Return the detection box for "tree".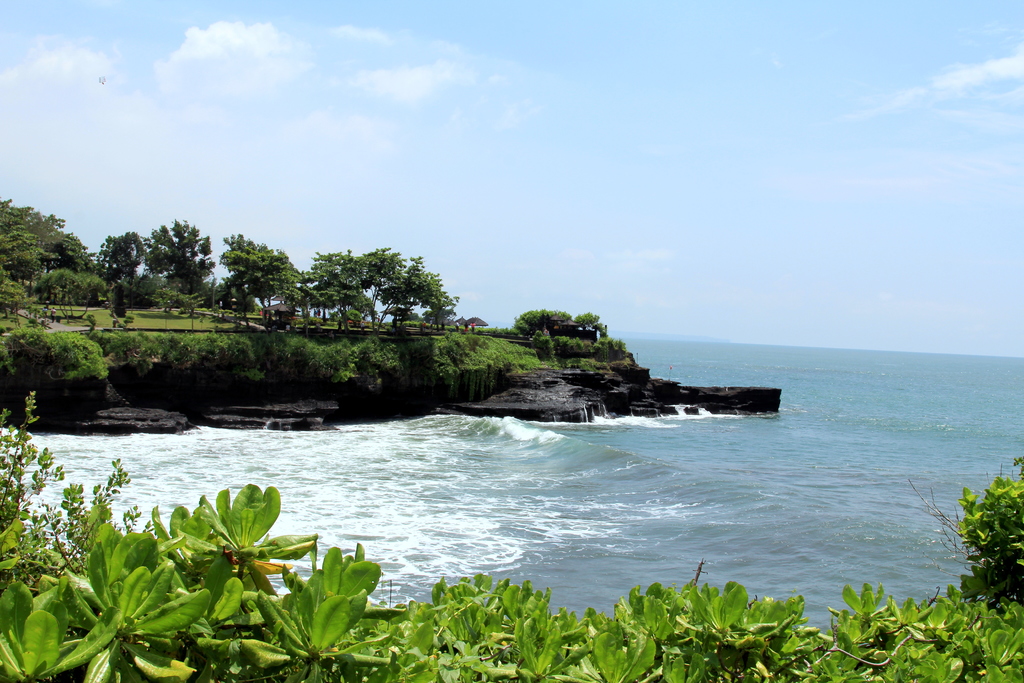
x1=97, y1=227, x2=145, y2=324.
